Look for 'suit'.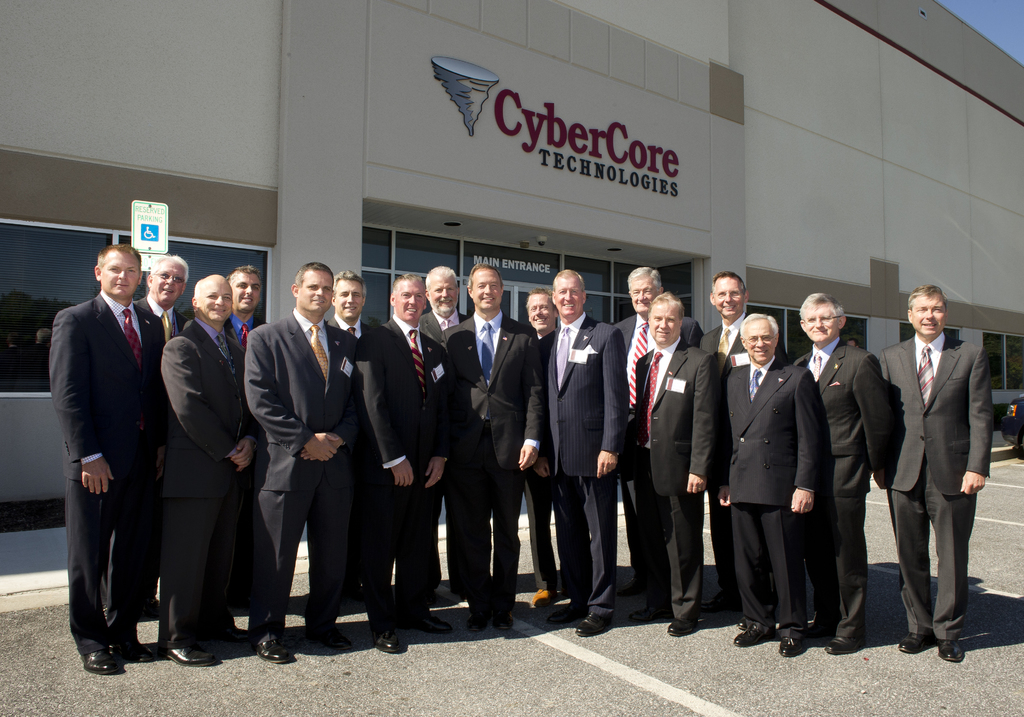
Found: BBox(156, 316, 261, 652).
